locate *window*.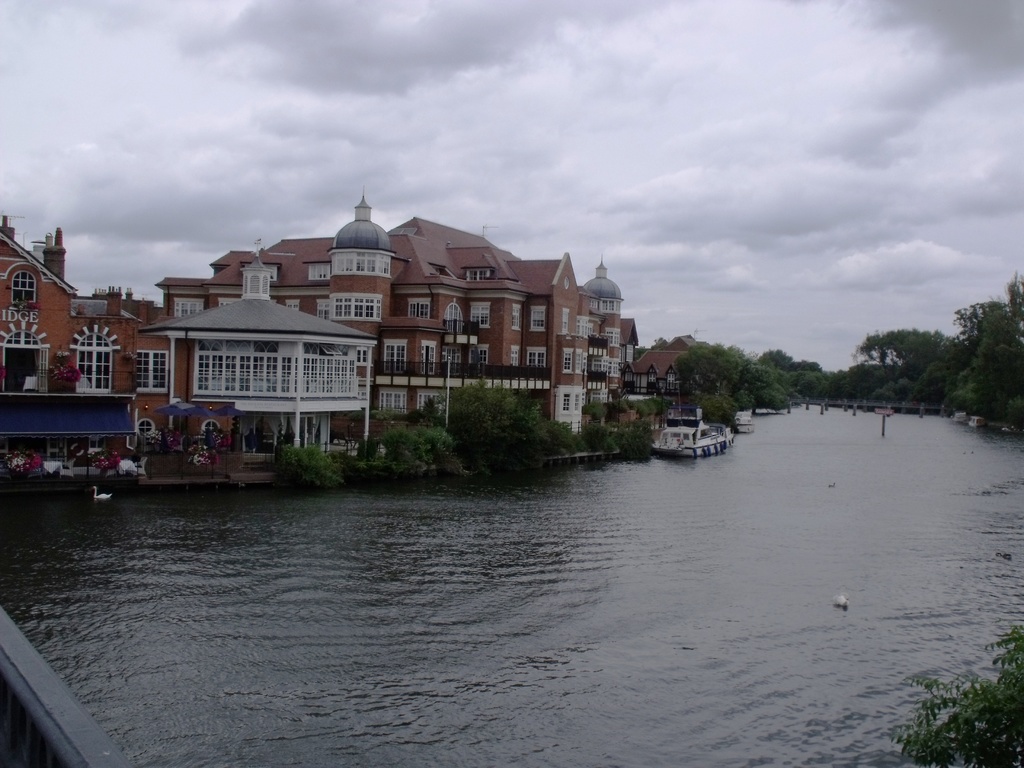
Bounding box: (x1=582, y1=387, x2=588, y2=417).
